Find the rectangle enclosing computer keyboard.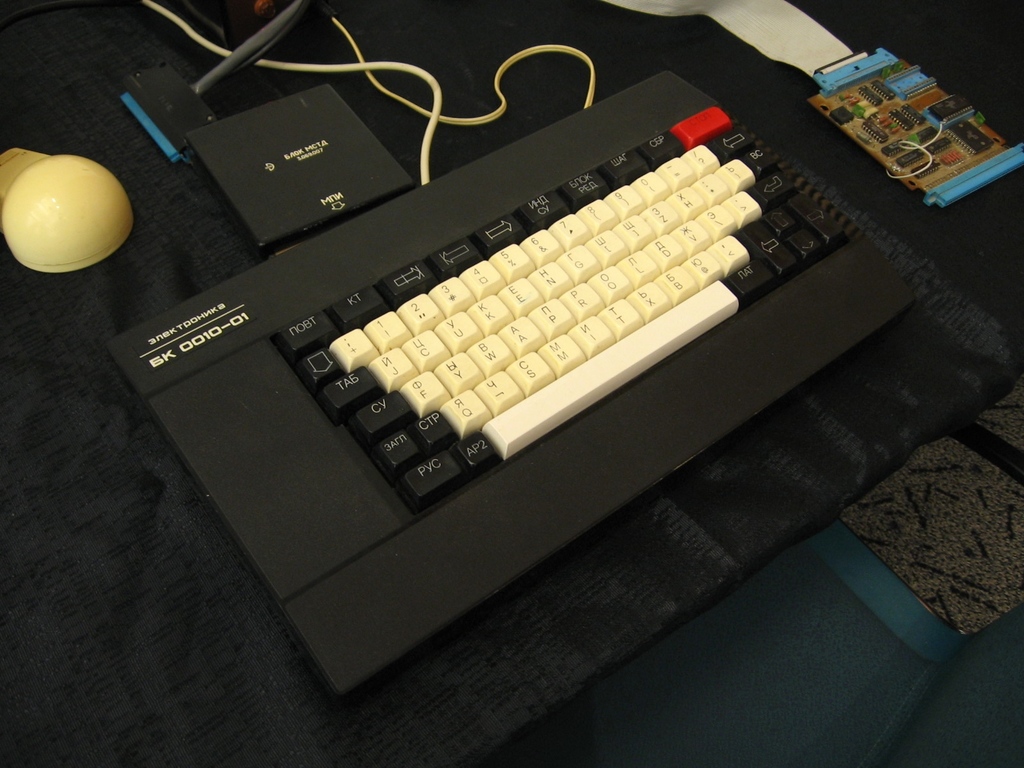
<bbox>102, 0, 919, 694</bbox>.
